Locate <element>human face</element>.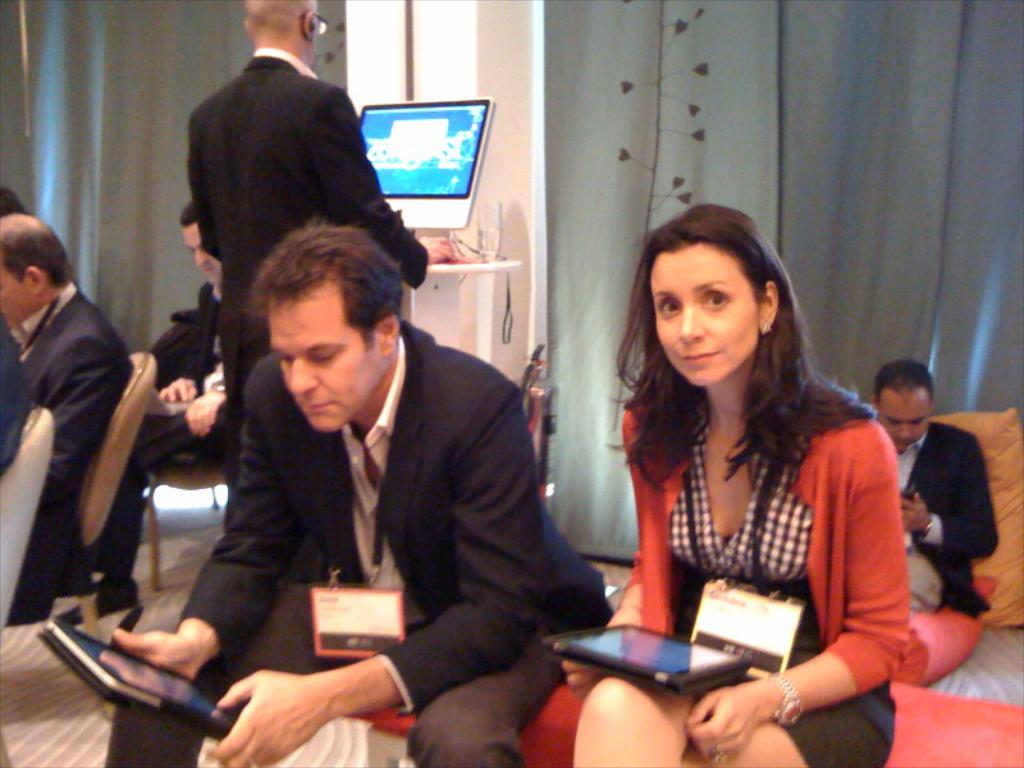
Bounding box: [262,292,383,428].
